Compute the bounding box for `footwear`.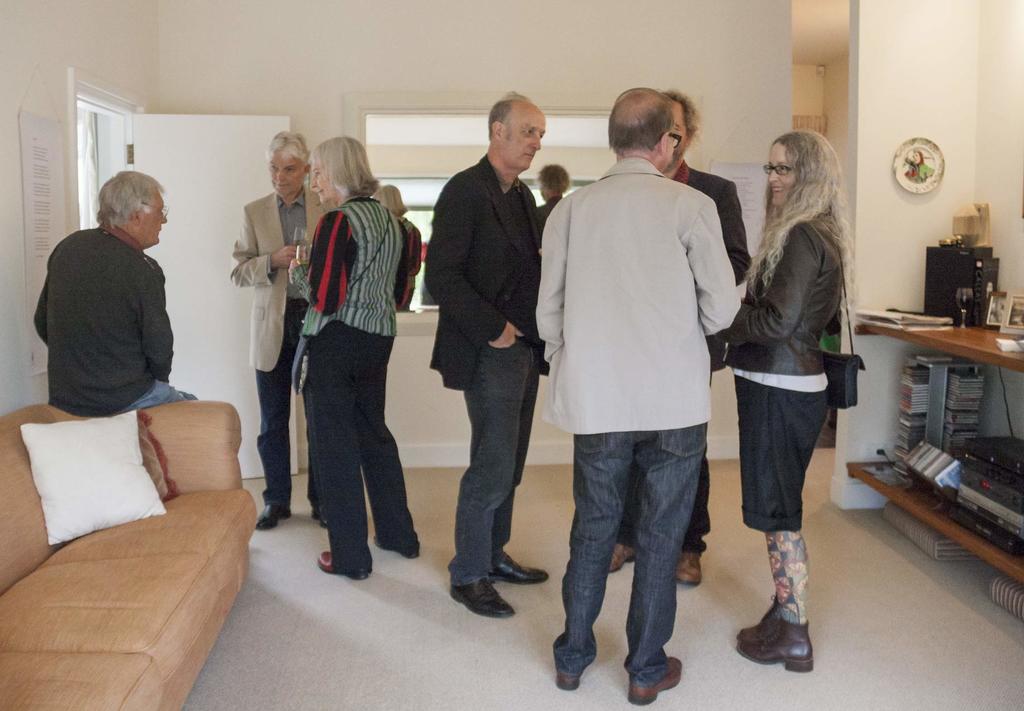
{"left": 554, "top": 662, "right": 587, "bottom": 695}.
